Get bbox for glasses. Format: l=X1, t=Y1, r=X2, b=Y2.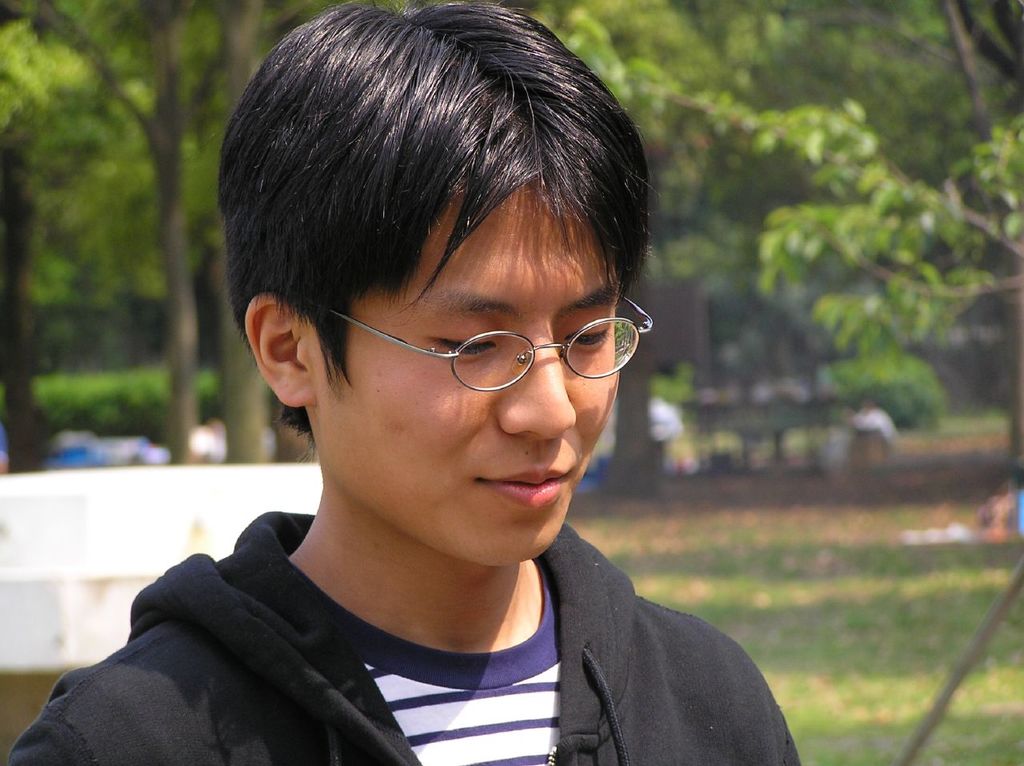
l=304, t=289, r=672, b=391.
